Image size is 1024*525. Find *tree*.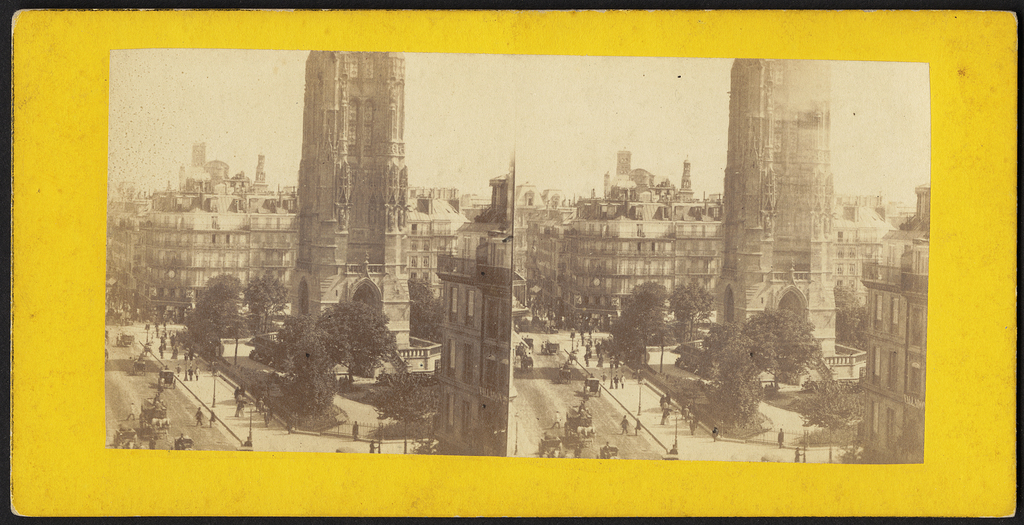
405,277,450,346.
